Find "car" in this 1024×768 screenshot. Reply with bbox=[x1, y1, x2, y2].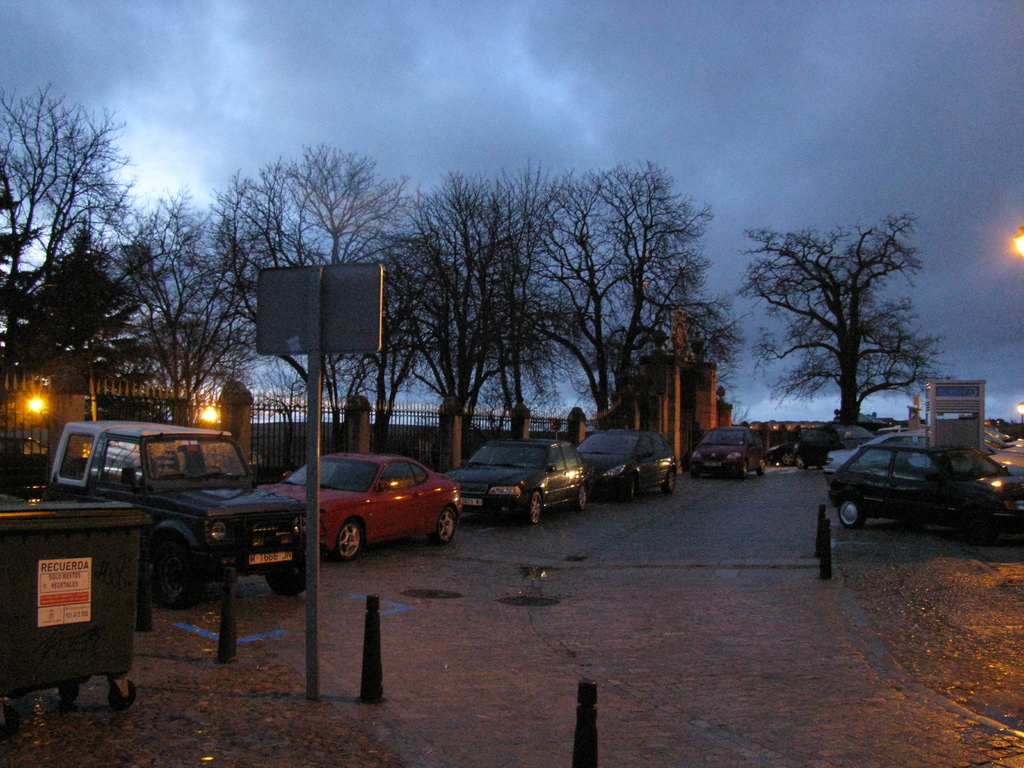
bbox=[13, 417, 340, 601].
